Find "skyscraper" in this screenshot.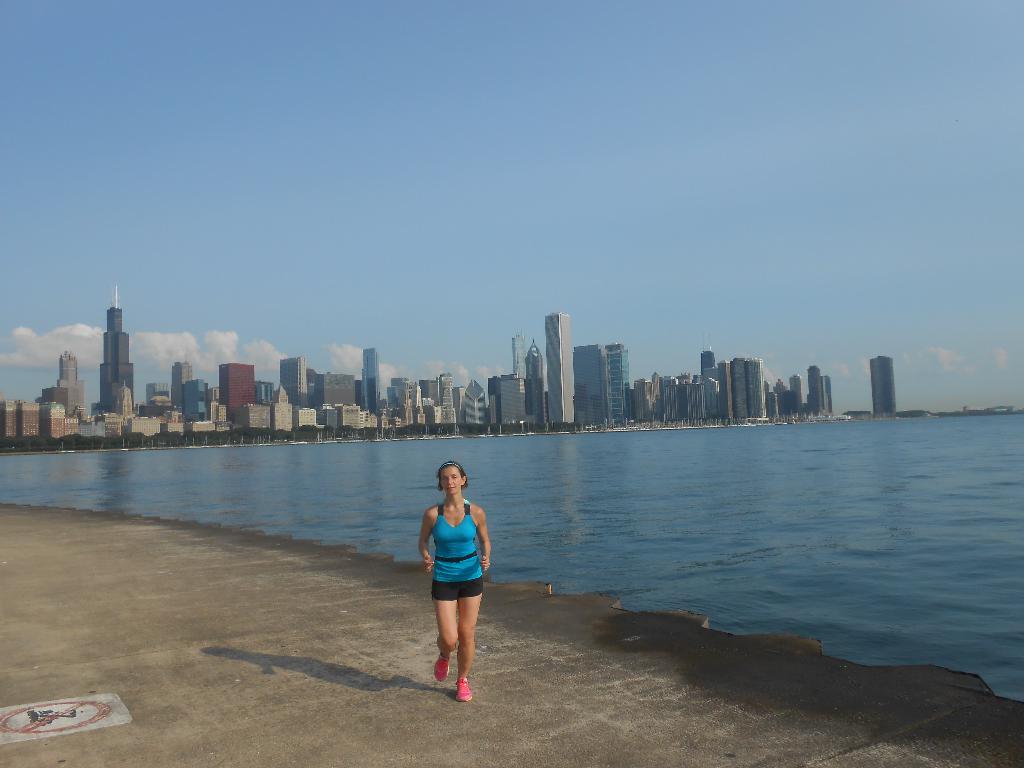
The bounding box for "skyscraper" is detection(599, 338, 636, 430).
